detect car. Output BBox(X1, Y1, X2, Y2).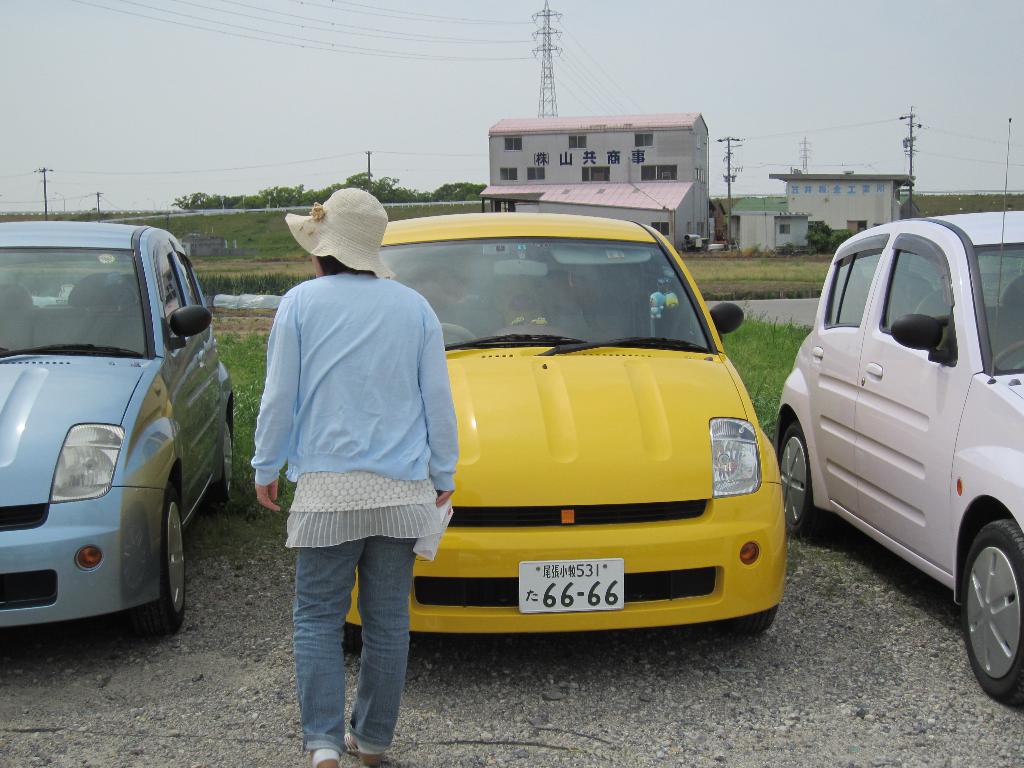
BBox(778, 211, 1023, 707).
